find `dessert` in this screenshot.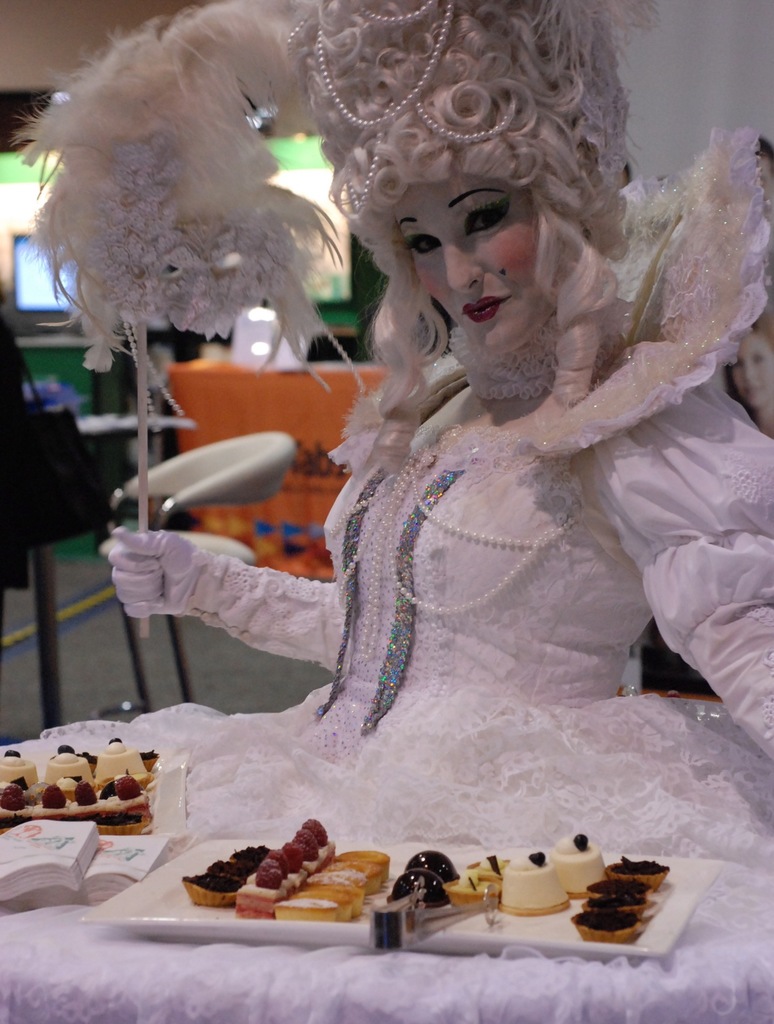
The bounding box for `dessert` is select_region(383, 850, 453, 946).
